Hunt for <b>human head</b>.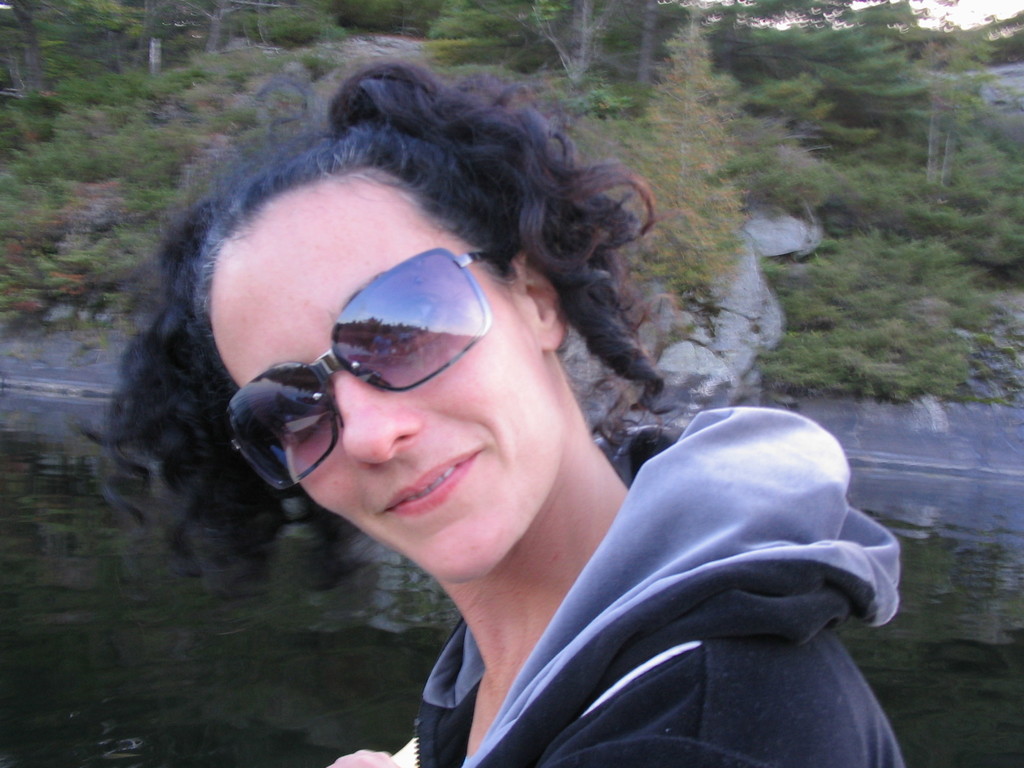
Hunted down at <bbox>191, 120, 589, 607</bbox>.
